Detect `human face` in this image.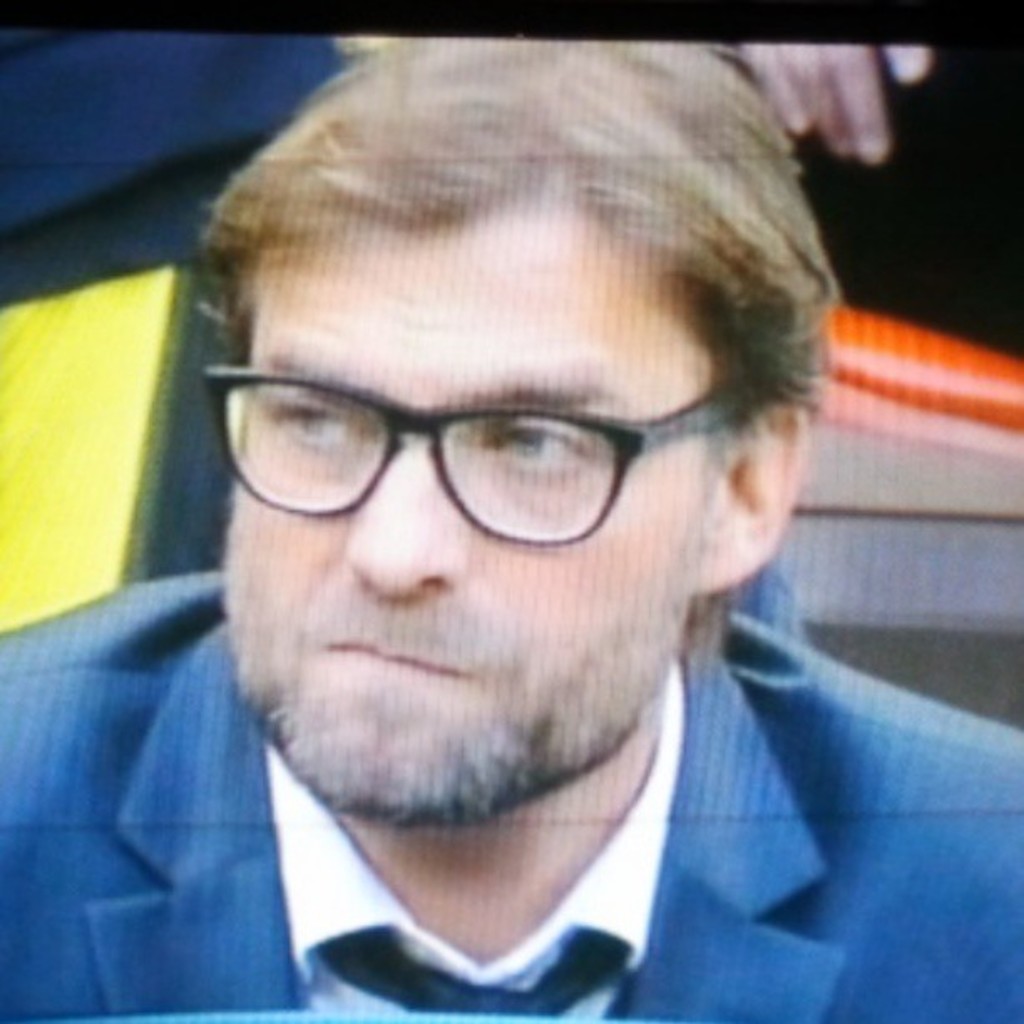
Detection: region(228, 202, 709, 820).
